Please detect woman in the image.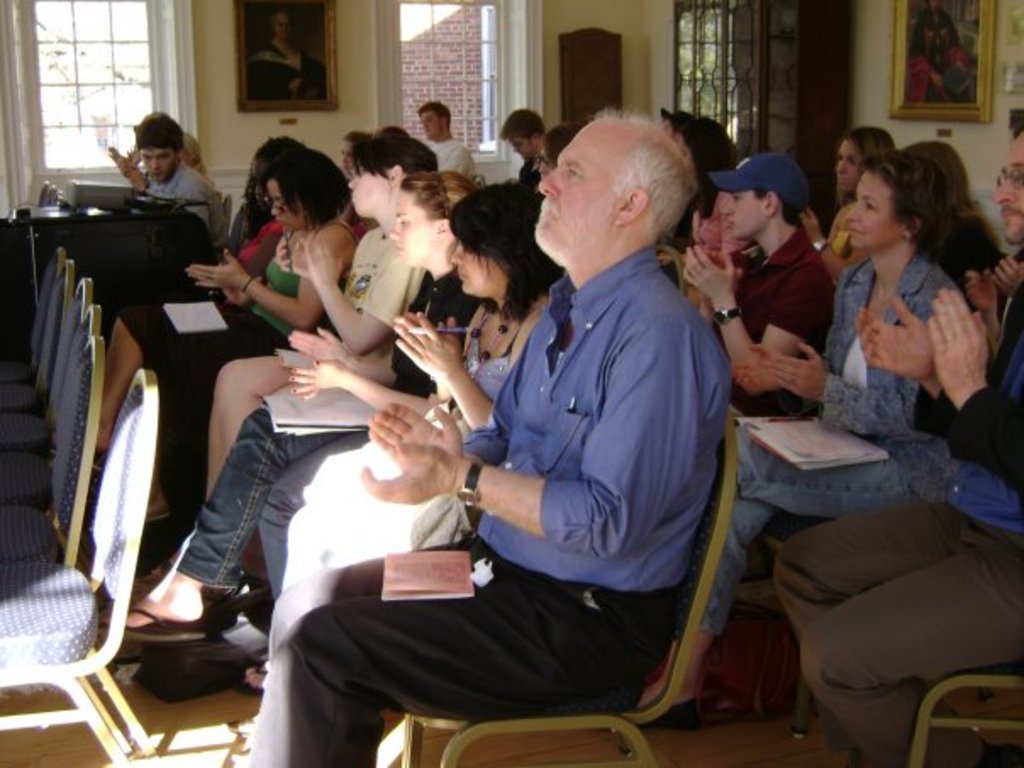
detection(107, 164, 470, 690).
